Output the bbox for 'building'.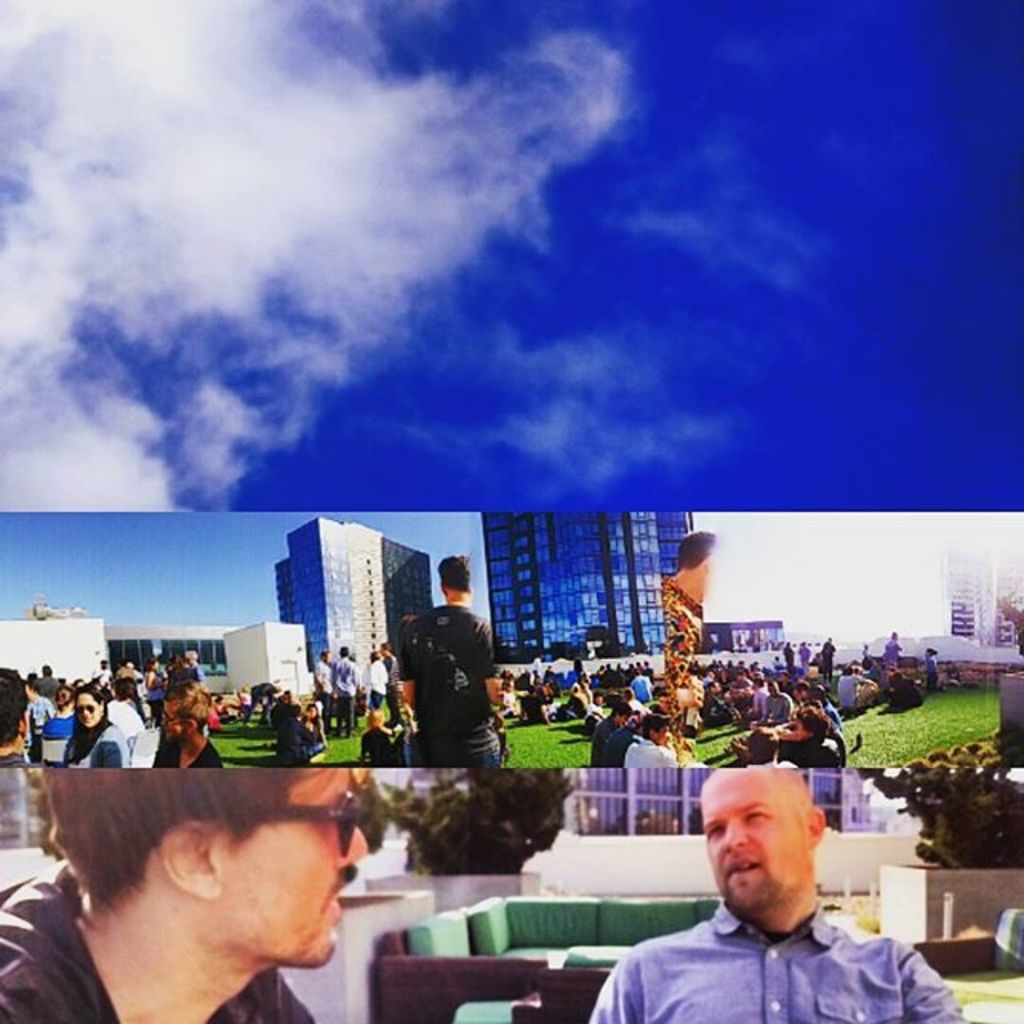
(0,768,1022,1022).
